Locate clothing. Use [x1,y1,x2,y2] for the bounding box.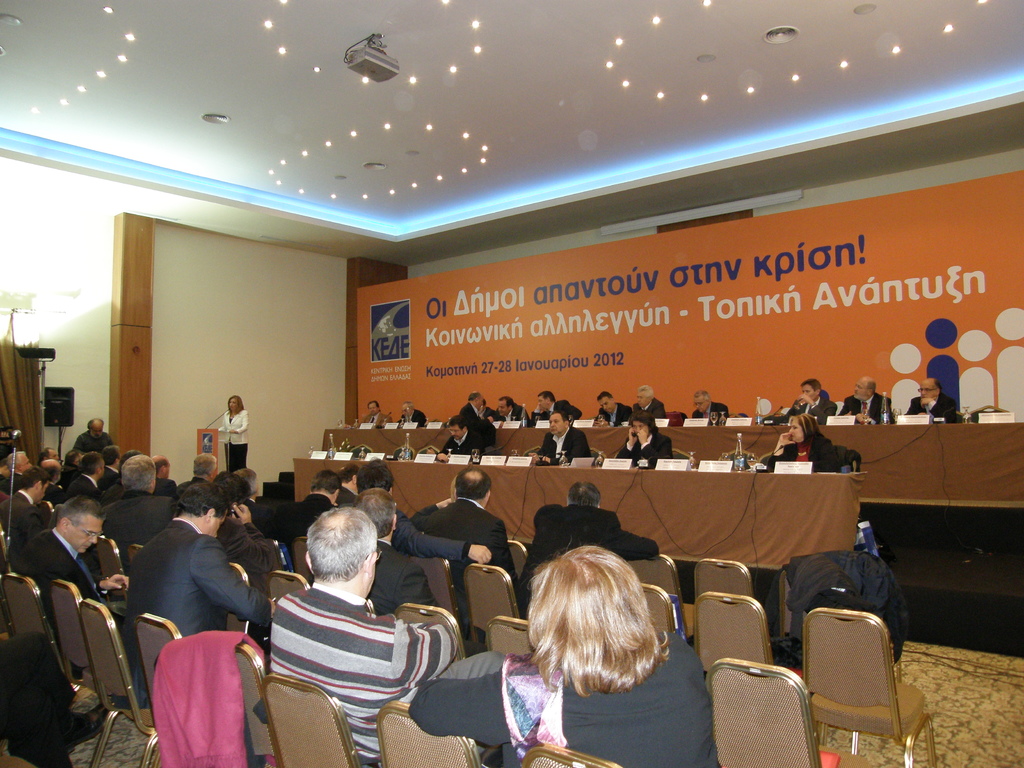
[840,390,886,422].
